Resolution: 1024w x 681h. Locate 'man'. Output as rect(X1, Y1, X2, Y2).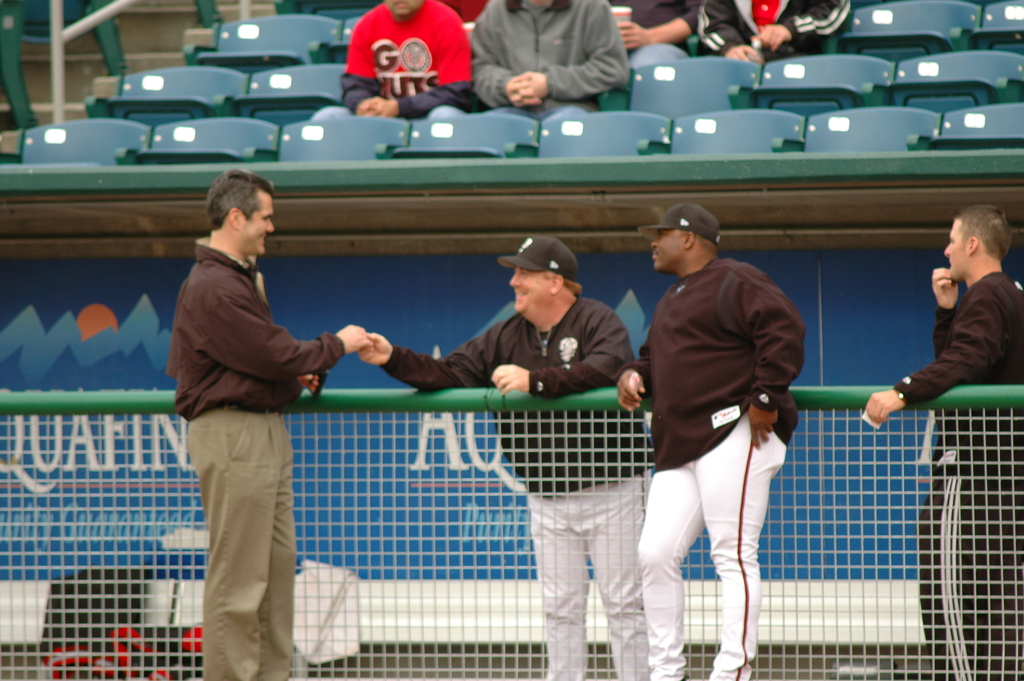
rect(858, 206, 1023, 680).
